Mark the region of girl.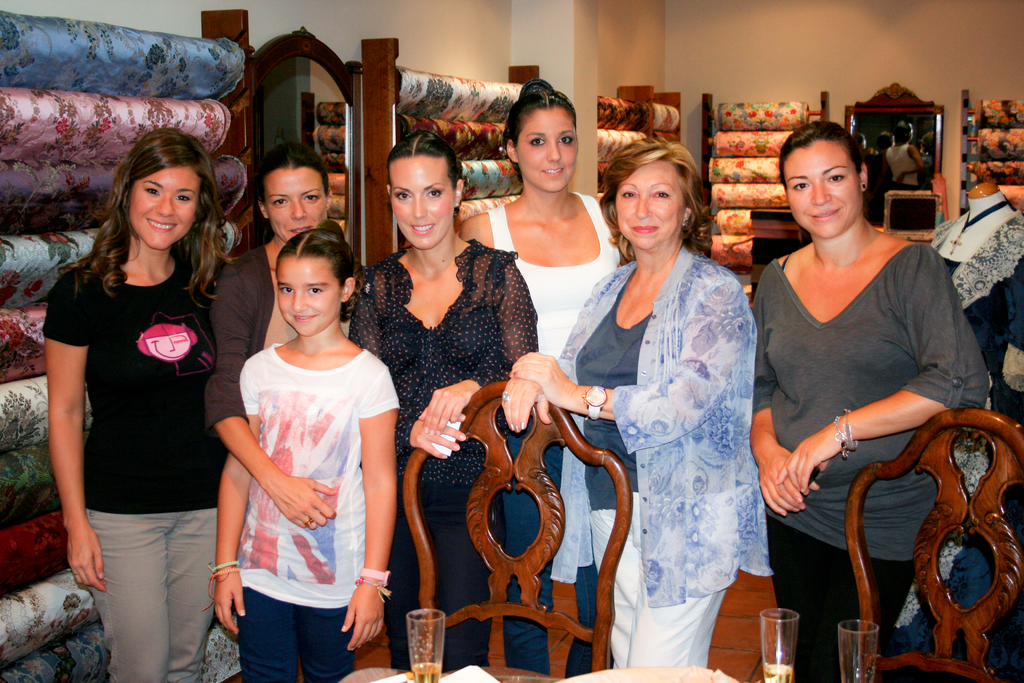
Region: select_region(212, 220, 401, 678).
